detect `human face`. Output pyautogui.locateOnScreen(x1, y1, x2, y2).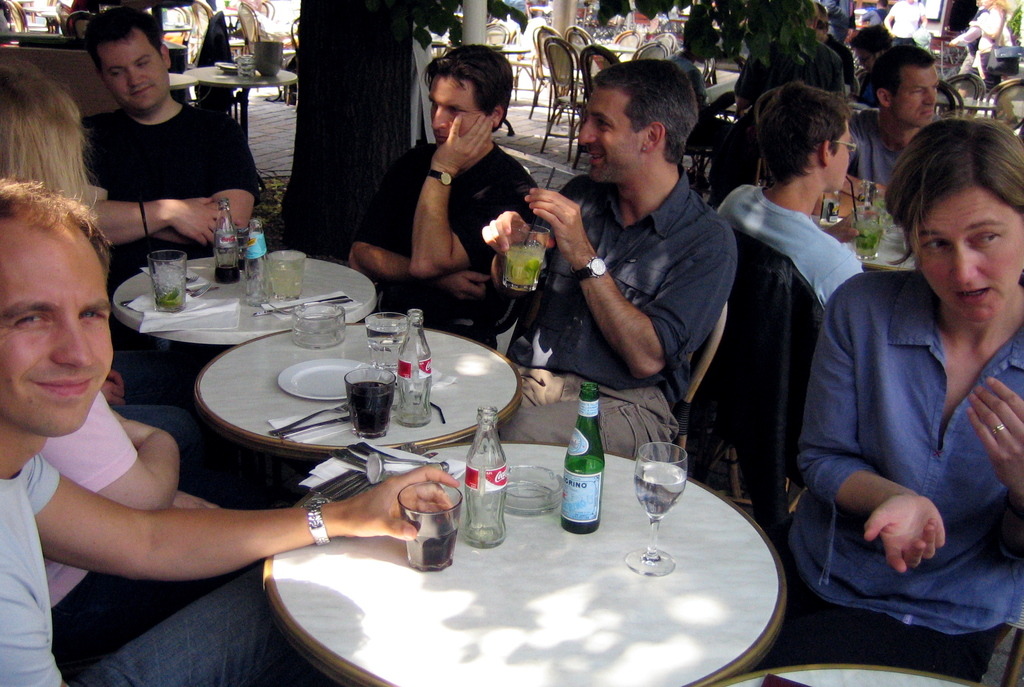
pyautogui.locateOnScreen(824, 120, 850, 193).
